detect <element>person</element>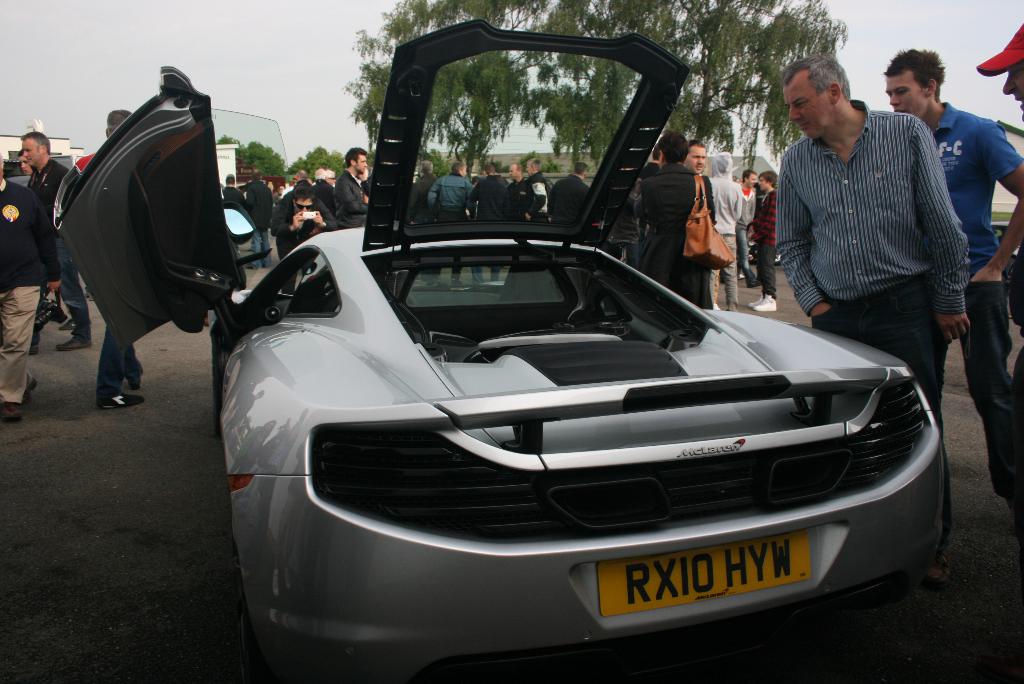
<bbox>515, 166, 524, 220</bbox>
